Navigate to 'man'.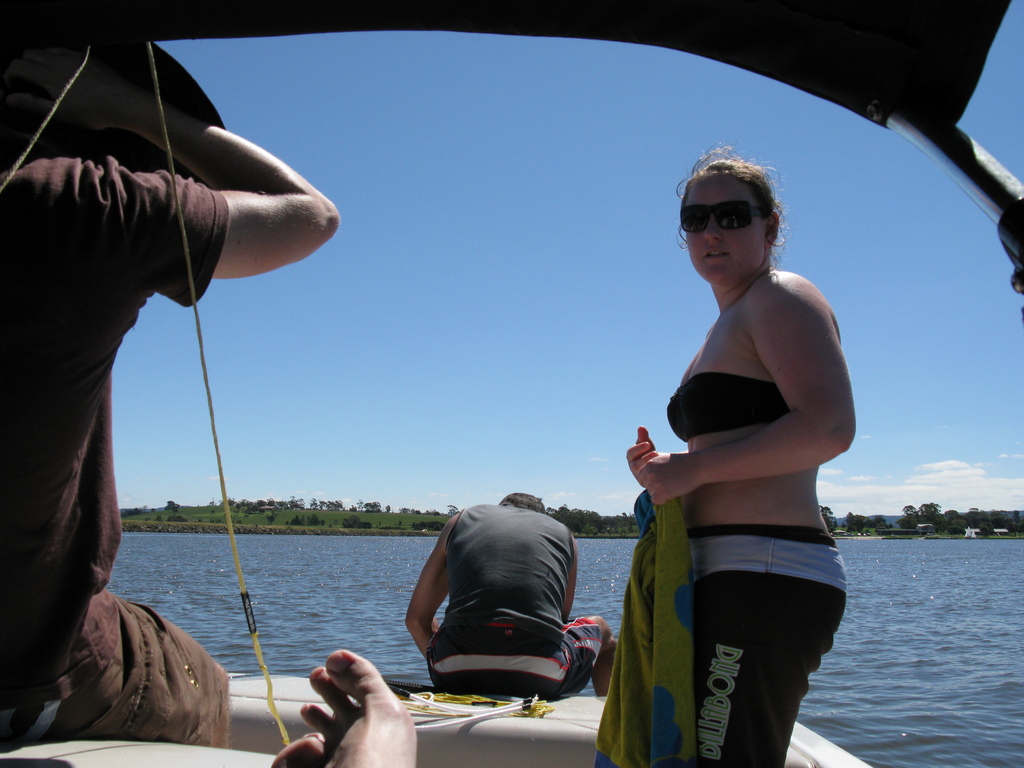
Navigation target: crop(0, 43, 348, 751).
